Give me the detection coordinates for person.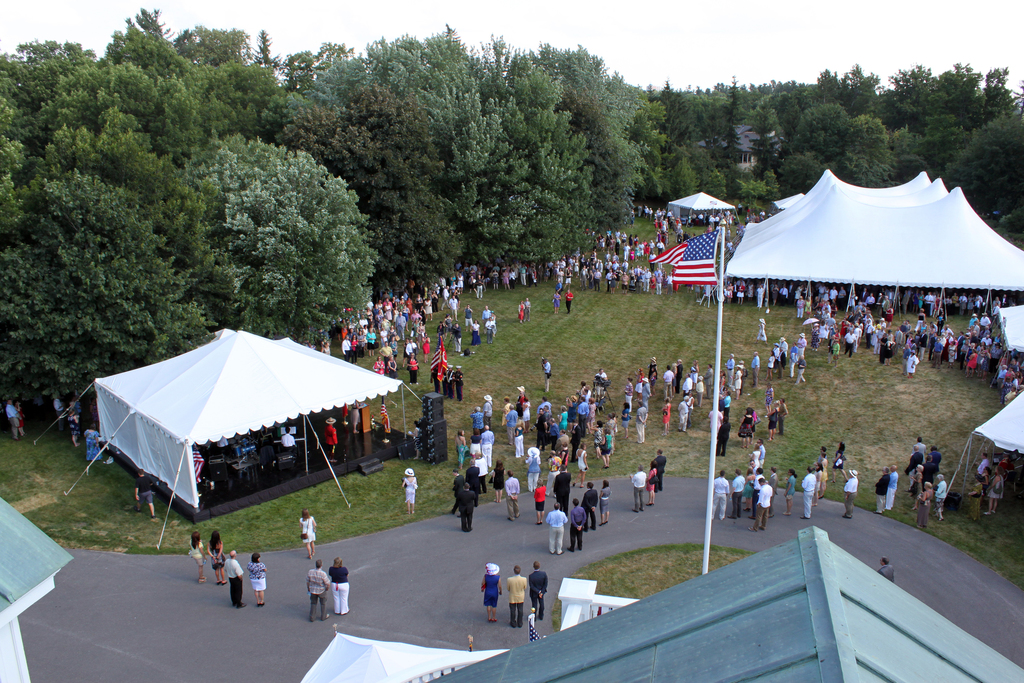
{"left": 702, "top": 363, "right": 712, "bottom": 400}.
